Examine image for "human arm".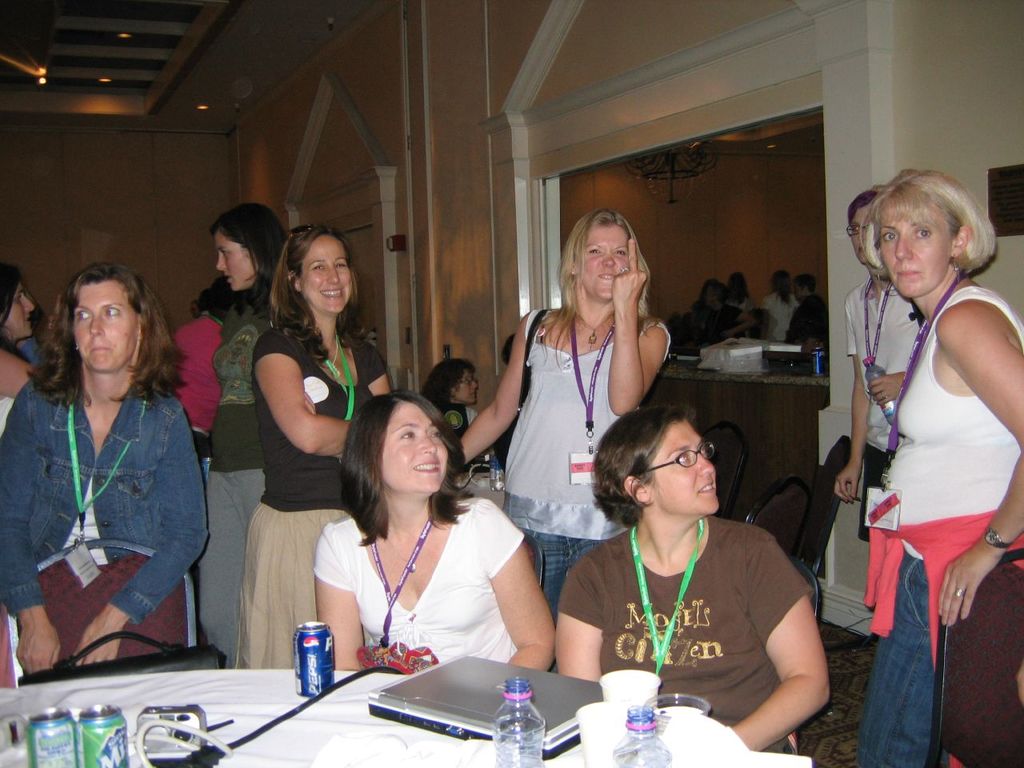
Examination result: detection(254, 330, 357, 461).
